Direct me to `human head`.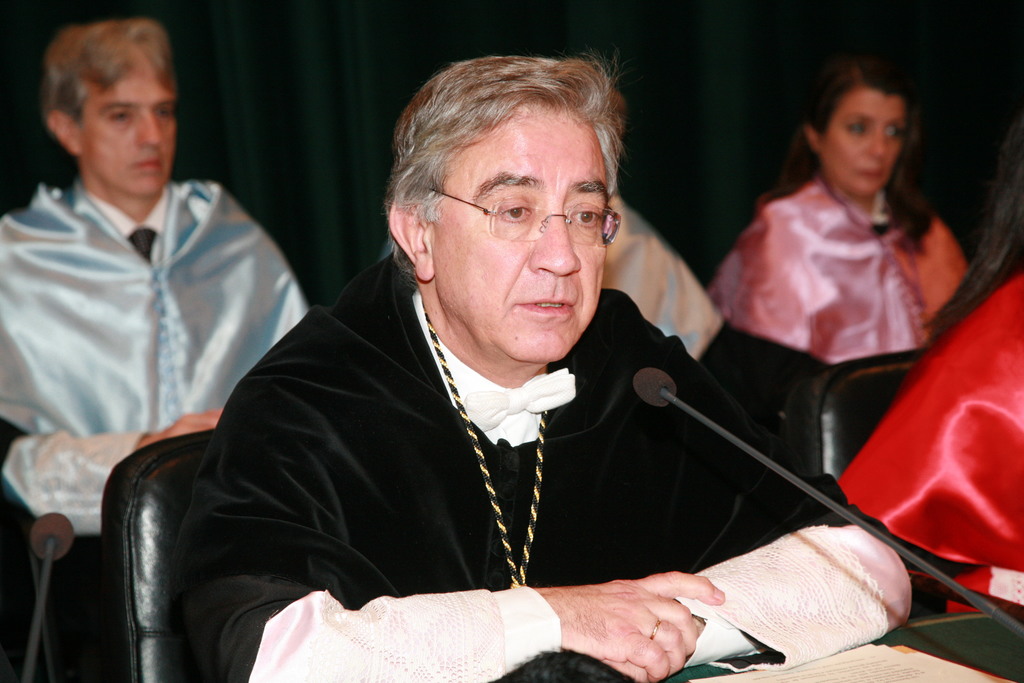
Direction: [left=801, top=50, right=928, bottom=195].
